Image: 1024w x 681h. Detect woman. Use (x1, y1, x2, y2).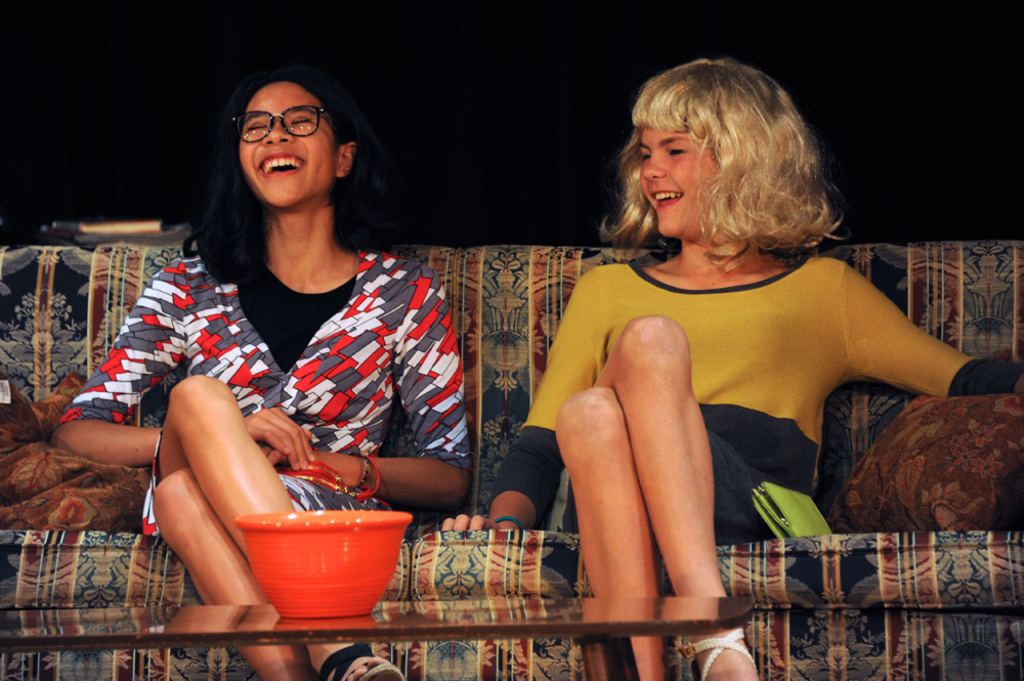
(442, 52, 1019, 603).
